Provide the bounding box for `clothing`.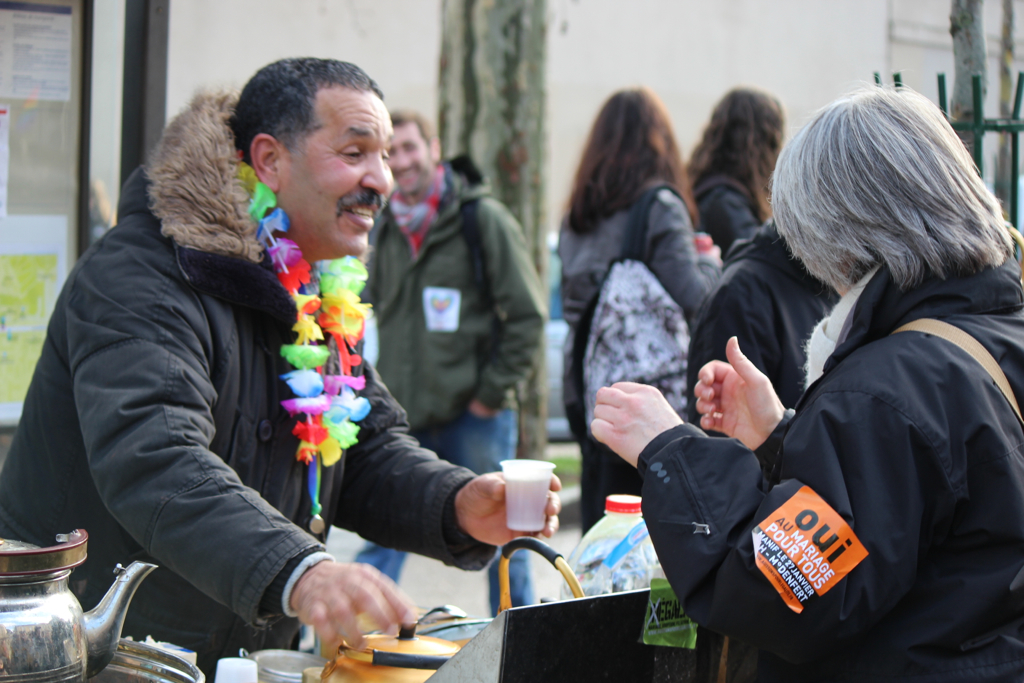
0 85 499 682.
